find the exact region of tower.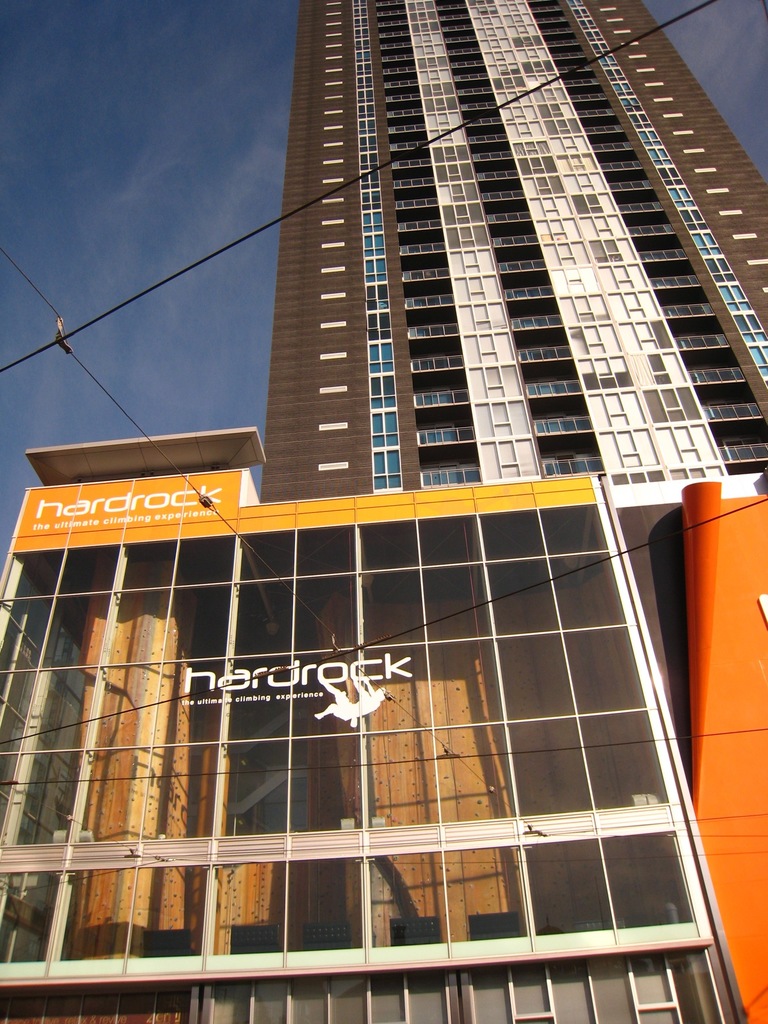
Exact region: <box>200,0,730,625</box>.
